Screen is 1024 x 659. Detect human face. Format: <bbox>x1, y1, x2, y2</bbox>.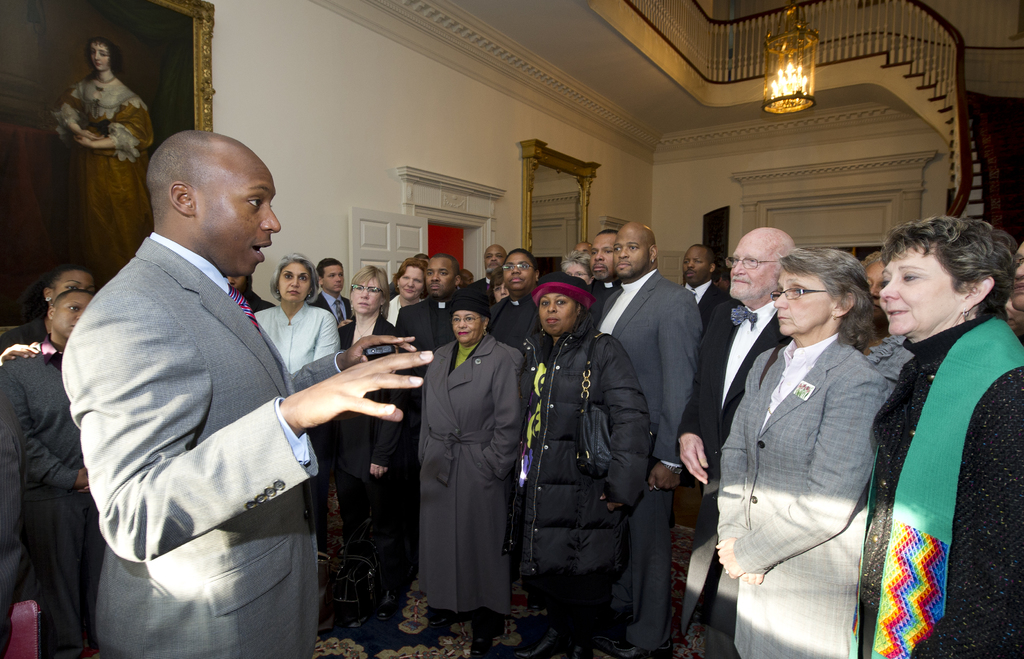
<bbox>773, 273, 835, 338</bbox>.
